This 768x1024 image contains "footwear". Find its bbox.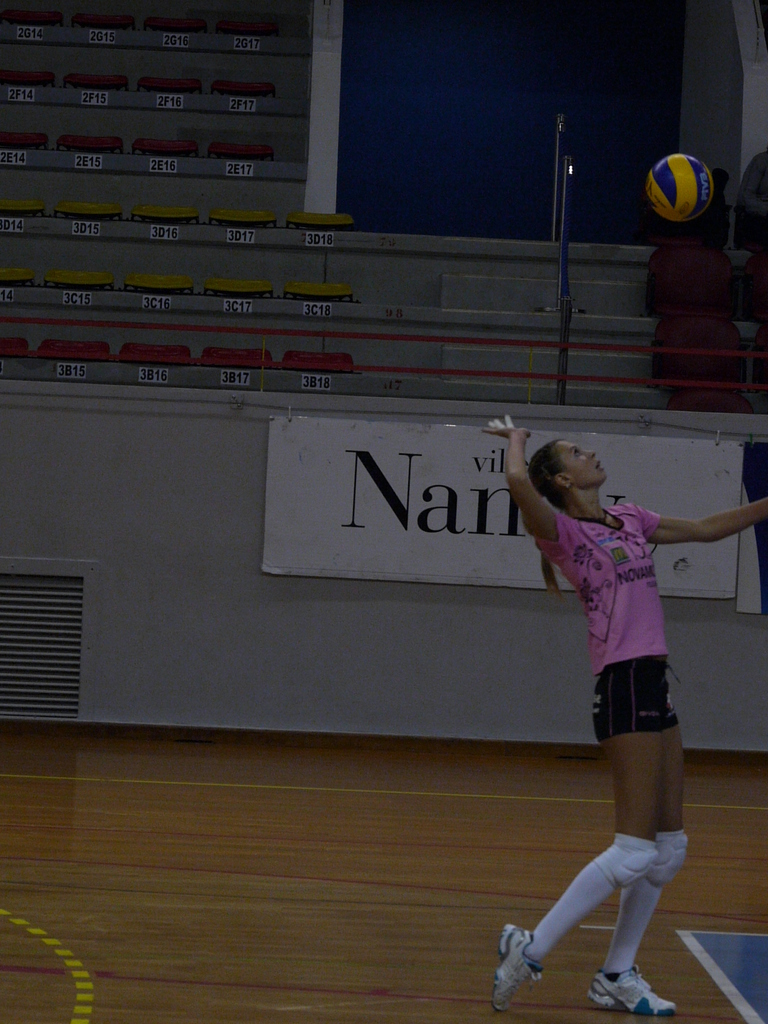
l=493, t=925, r=540, b=1018.
